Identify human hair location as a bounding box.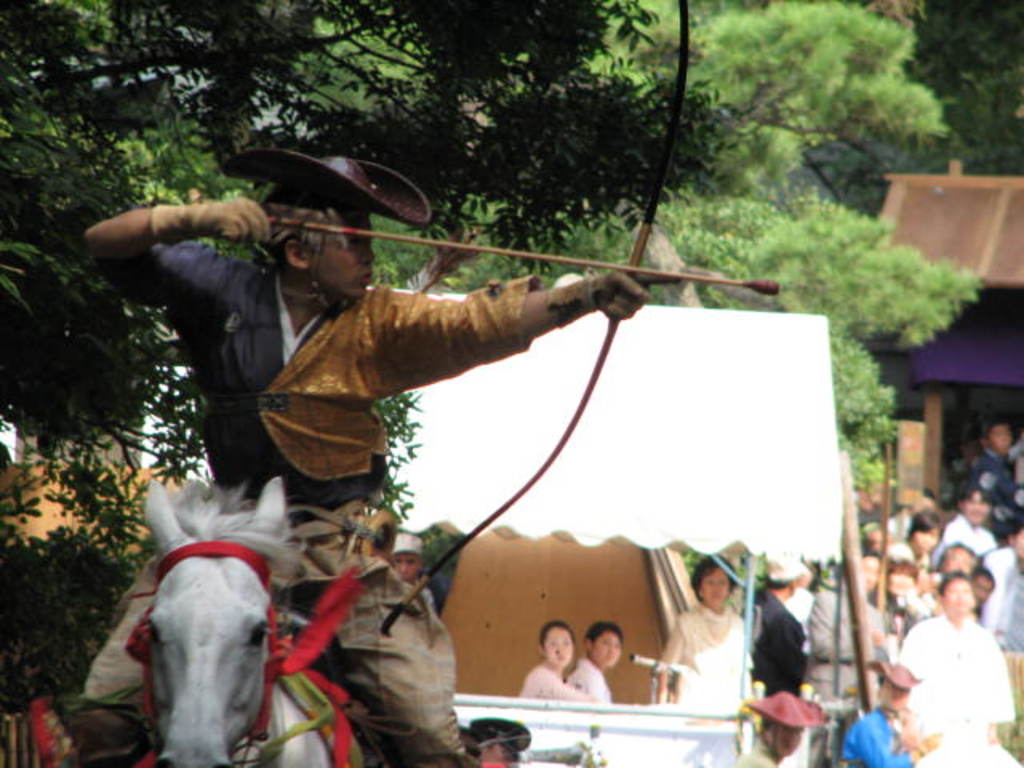
bbox=(938, 570, 968, 594).
